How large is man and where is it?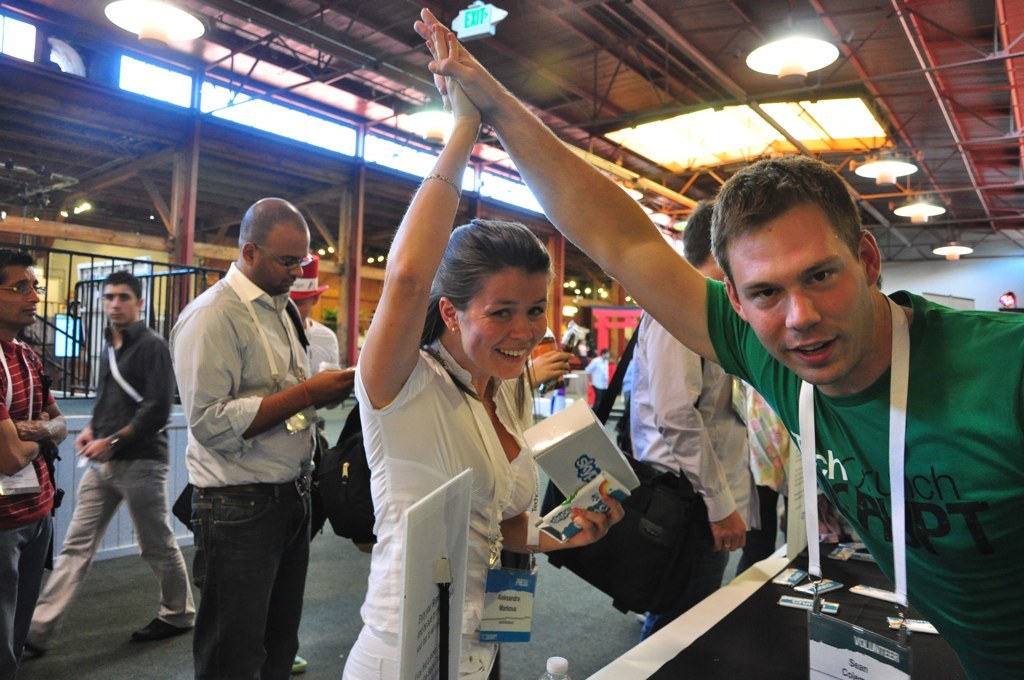
Bounding box: <bbox>42, 262, 188, 666</bbox>.
